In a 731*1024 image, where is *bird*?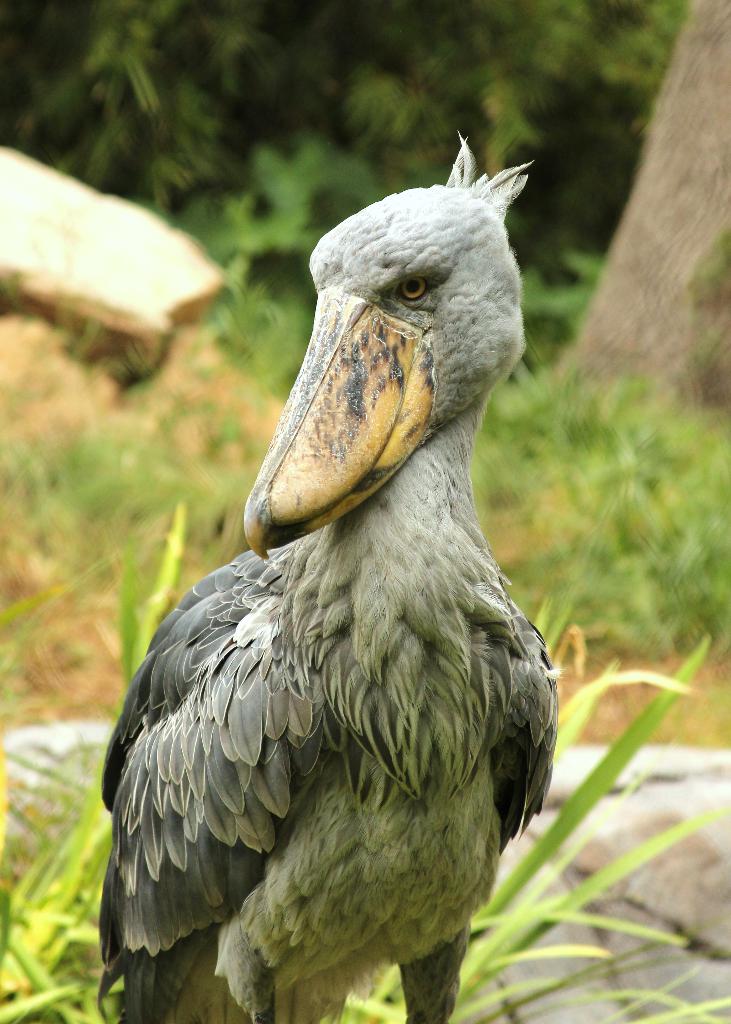
region(102, 171, 556, 1023).
